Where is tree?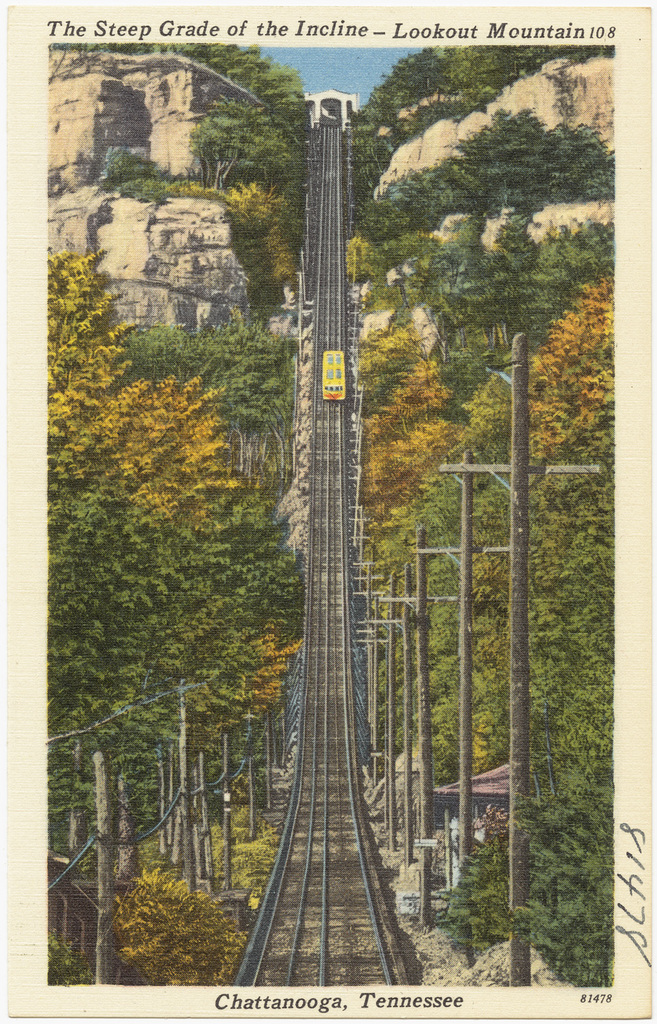
pyautogui.locateOnScreen(88, 867, 241, 978).
